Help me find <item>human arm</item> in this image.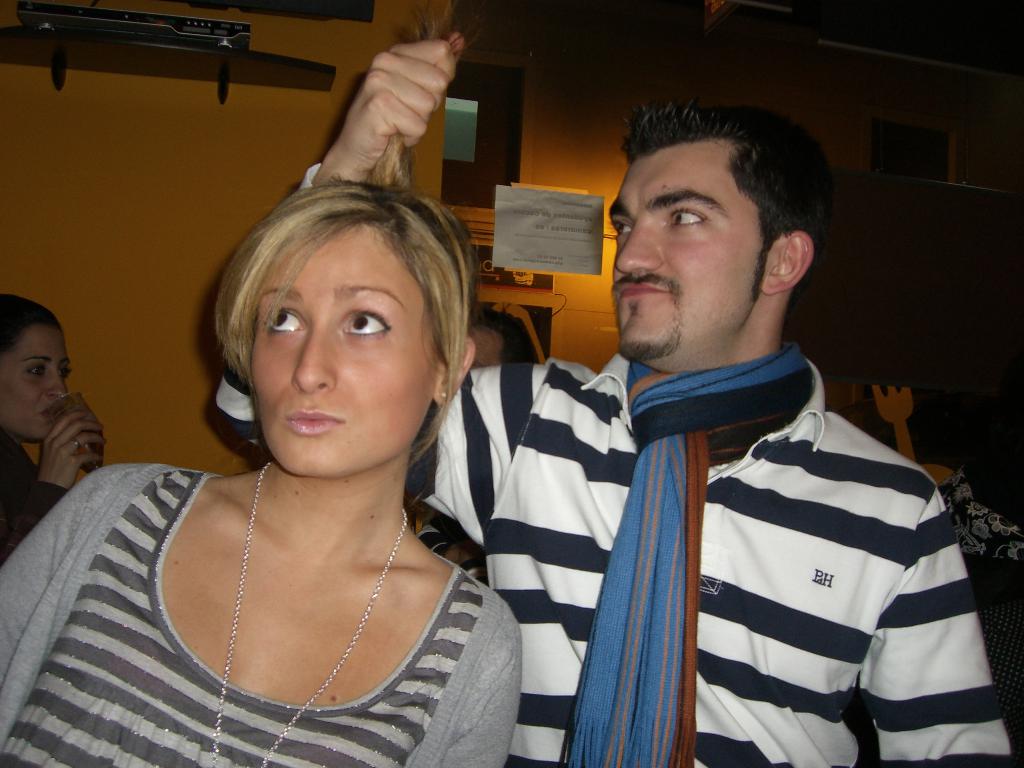
Found it: pyautogui.locateOnScreen(870, 493, 1015, 767).
